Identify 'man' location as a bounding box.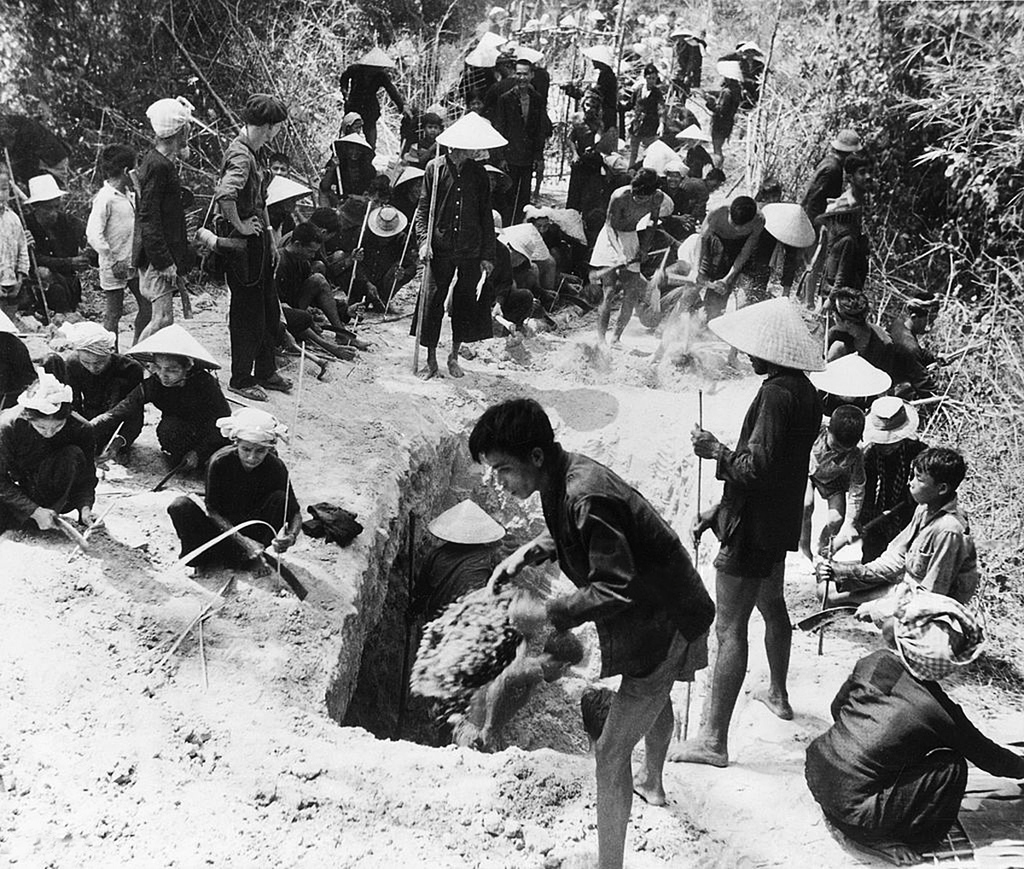
{"x1": 595, "y1": 166, "x2": 654, "y2": 342}.
